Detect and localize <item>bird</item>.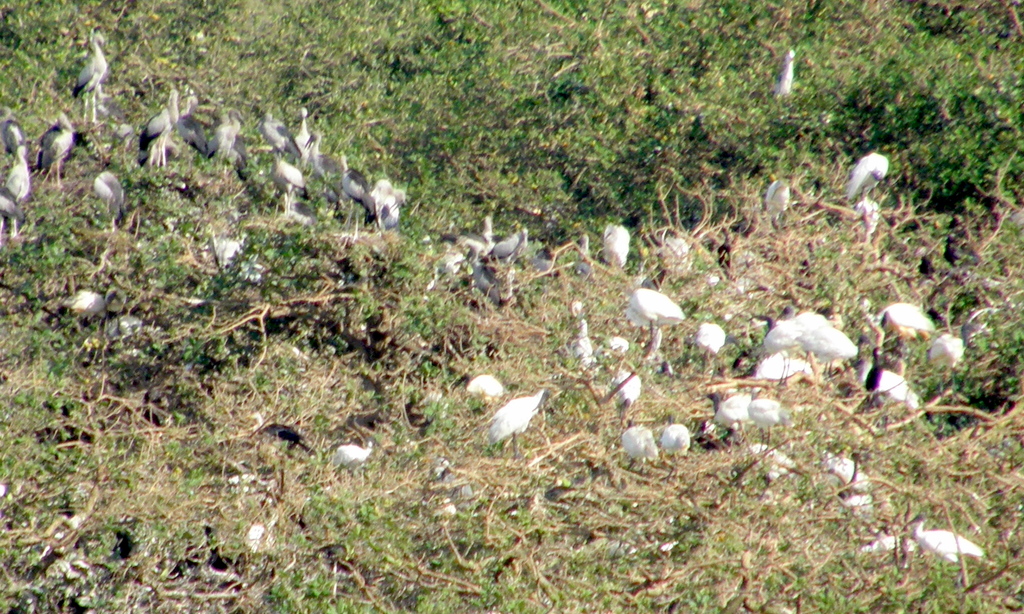
Localized at locate(0, 147, 39, 208).
